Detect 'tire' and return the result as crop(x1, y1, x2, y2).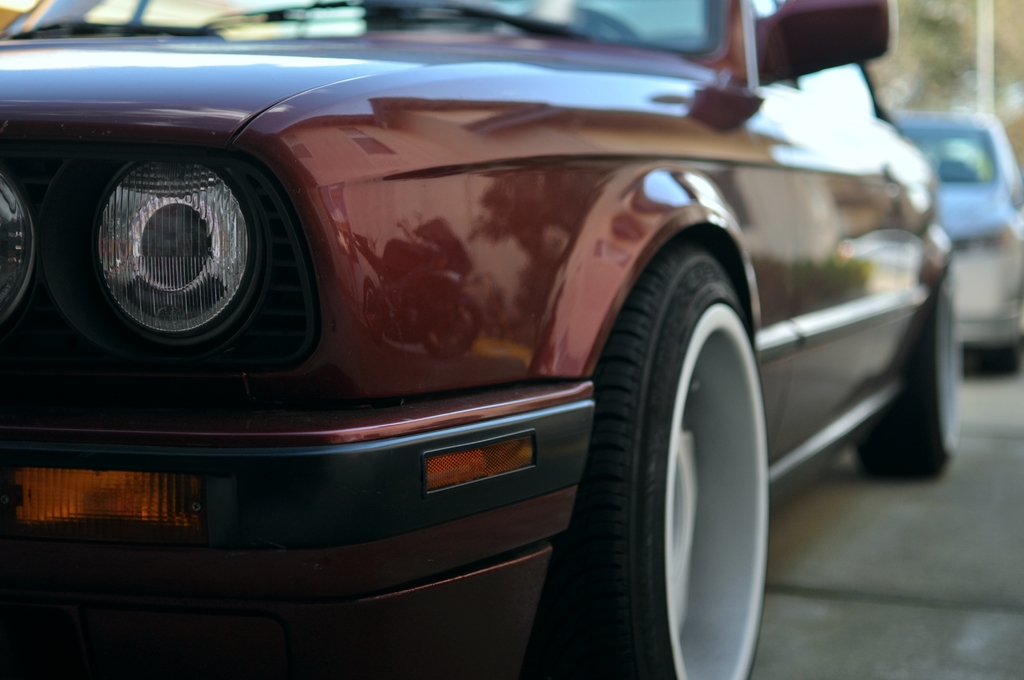
crop(854, 268, 959, 483).
